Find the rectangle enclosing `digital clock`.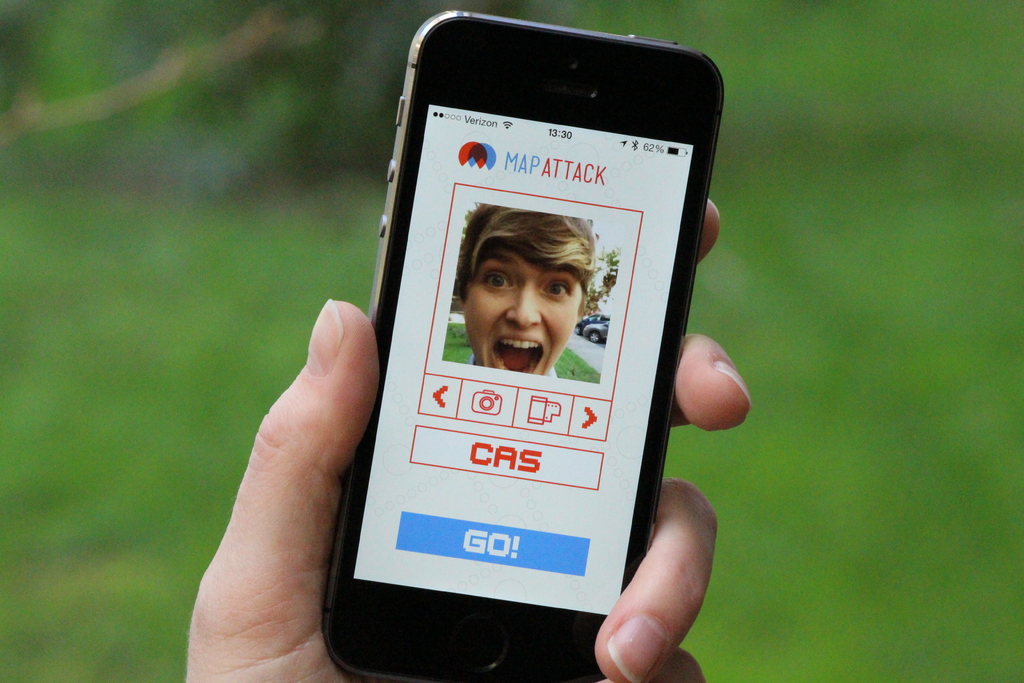
l=536, t=120, r=580, b=142.
